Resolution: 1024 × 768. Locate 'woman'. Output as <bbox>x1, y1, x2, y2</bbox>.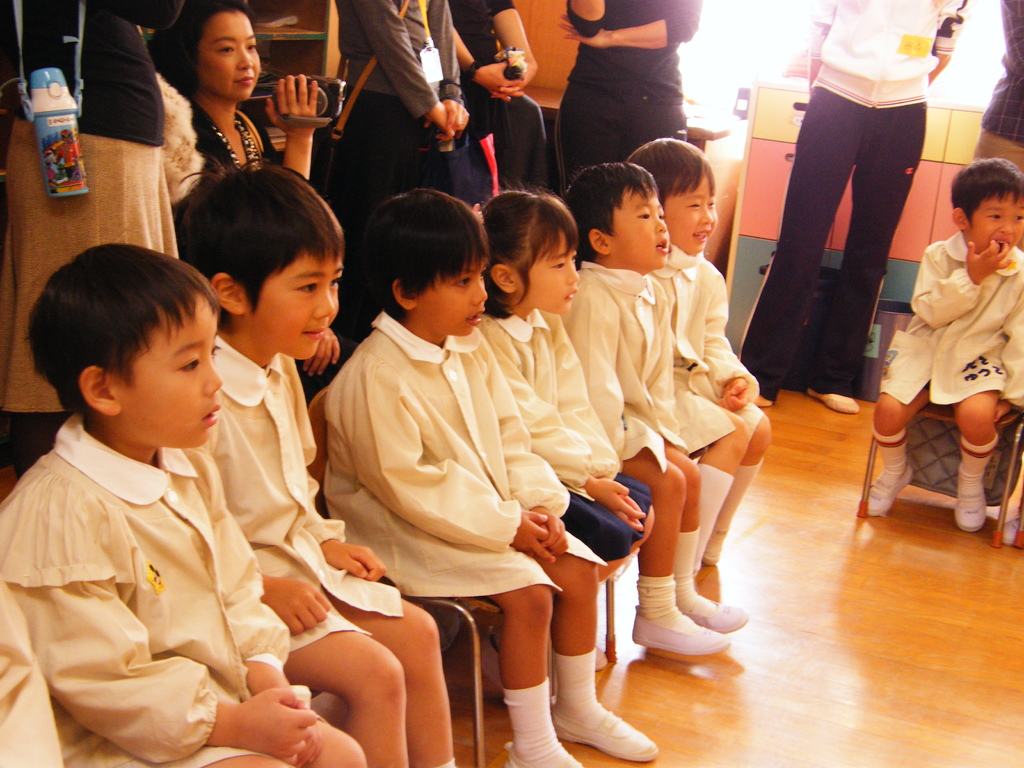
<bbox>161, 0, 317, 181</bbox>.
